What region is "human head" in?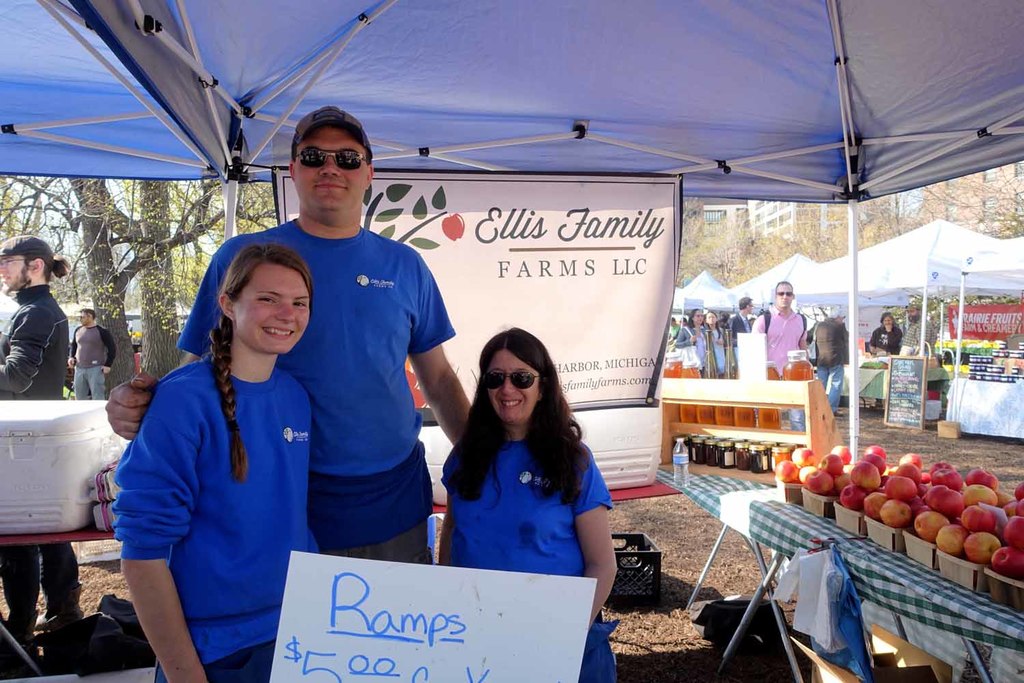
738/298/754/313.
